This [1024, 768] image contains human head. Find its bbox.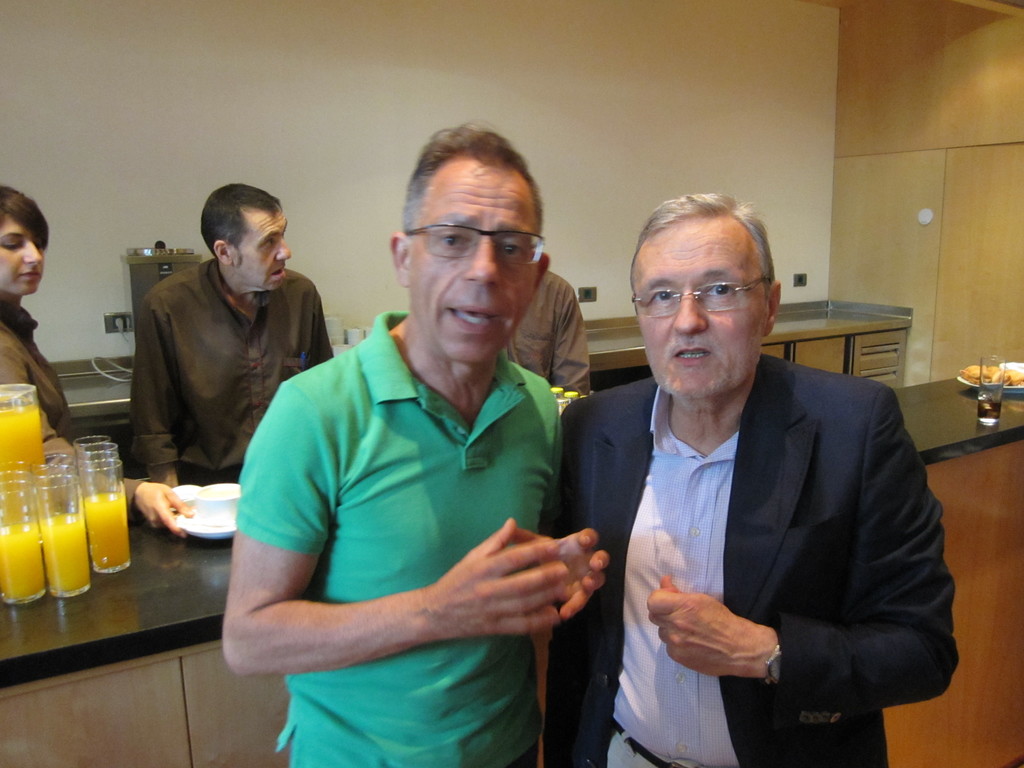
locate(0, 186, 47, 295).
